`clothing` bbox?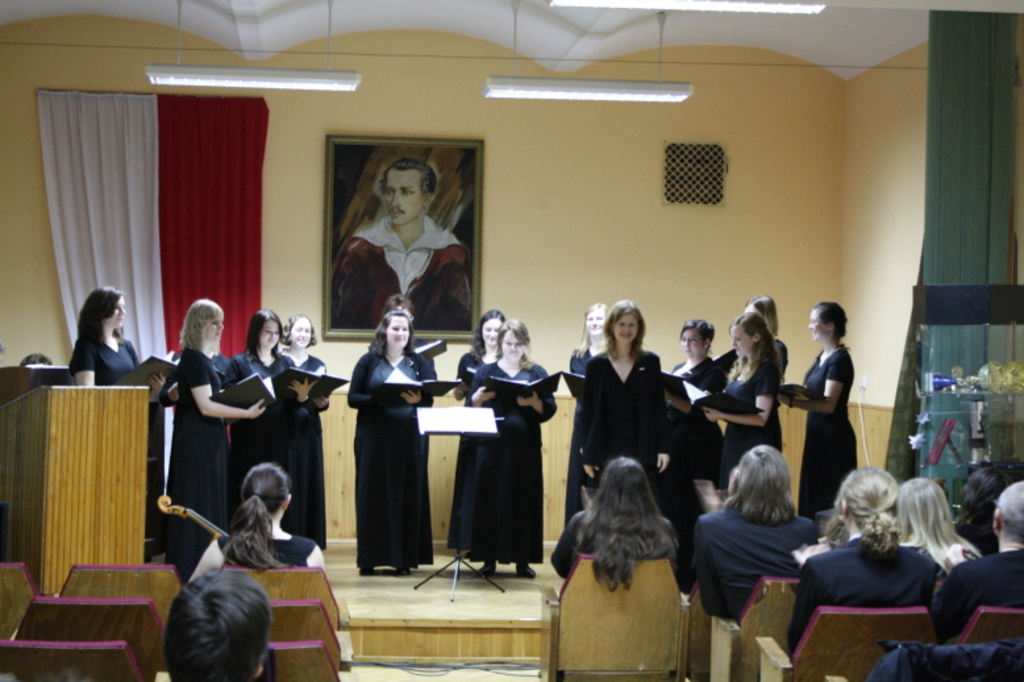
box=[566, 349, 590, 521]
